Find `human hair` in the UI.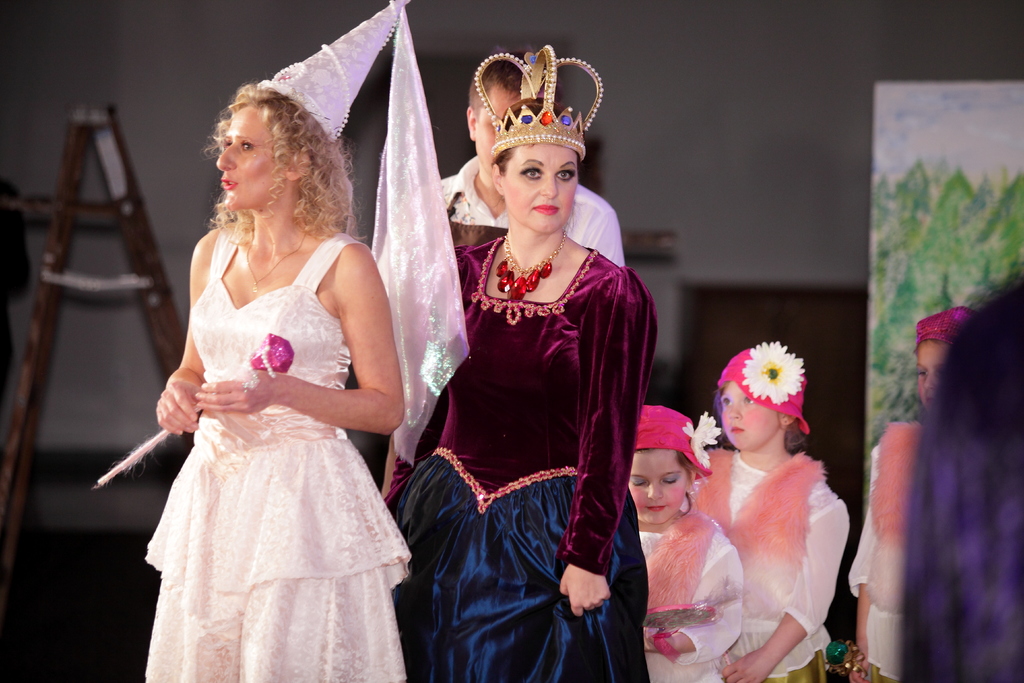
UI element at [492, 94, 565, 172].
